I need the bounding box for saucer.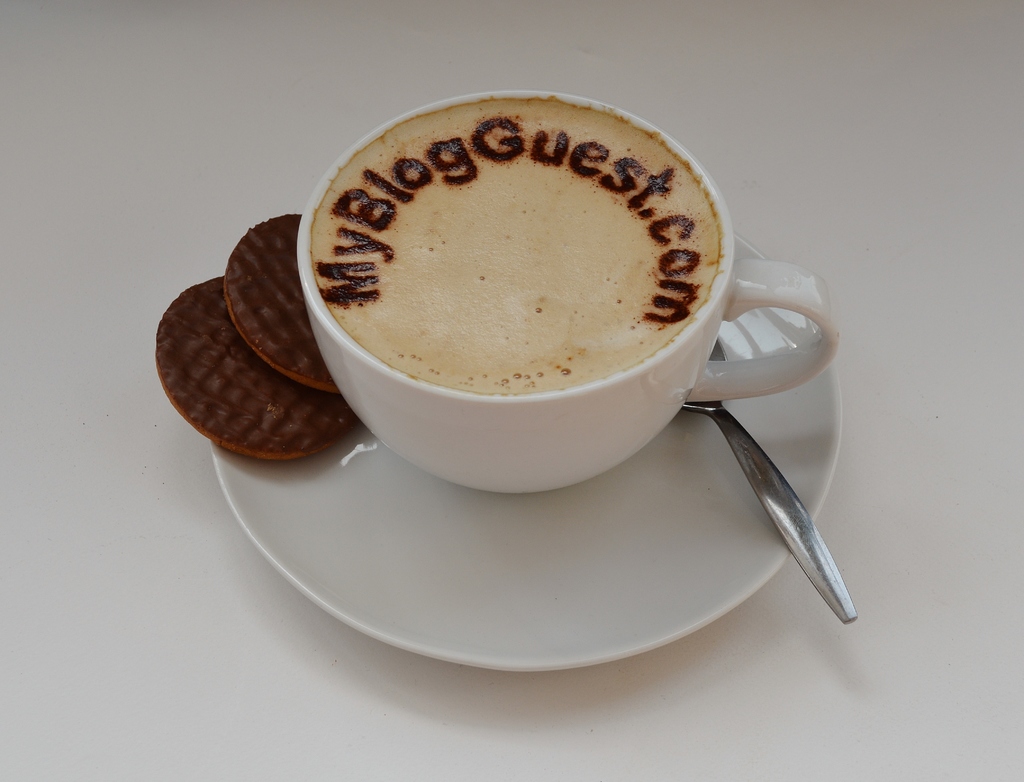
Here it is: <box>211,236,839,672</box>.
